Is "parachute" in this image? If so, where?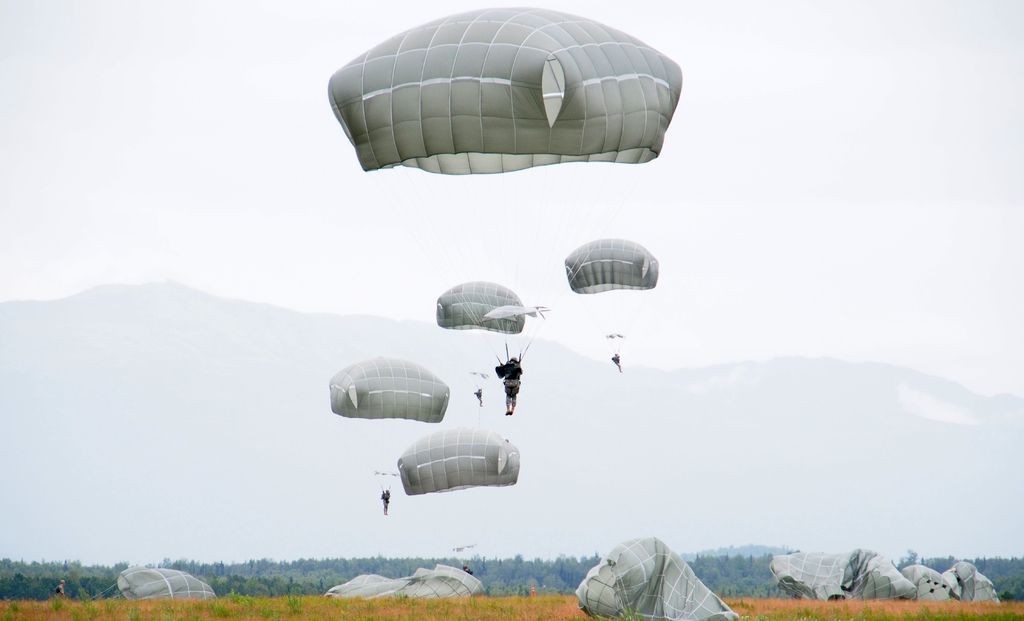
Yes, at [77,565,214,607].
